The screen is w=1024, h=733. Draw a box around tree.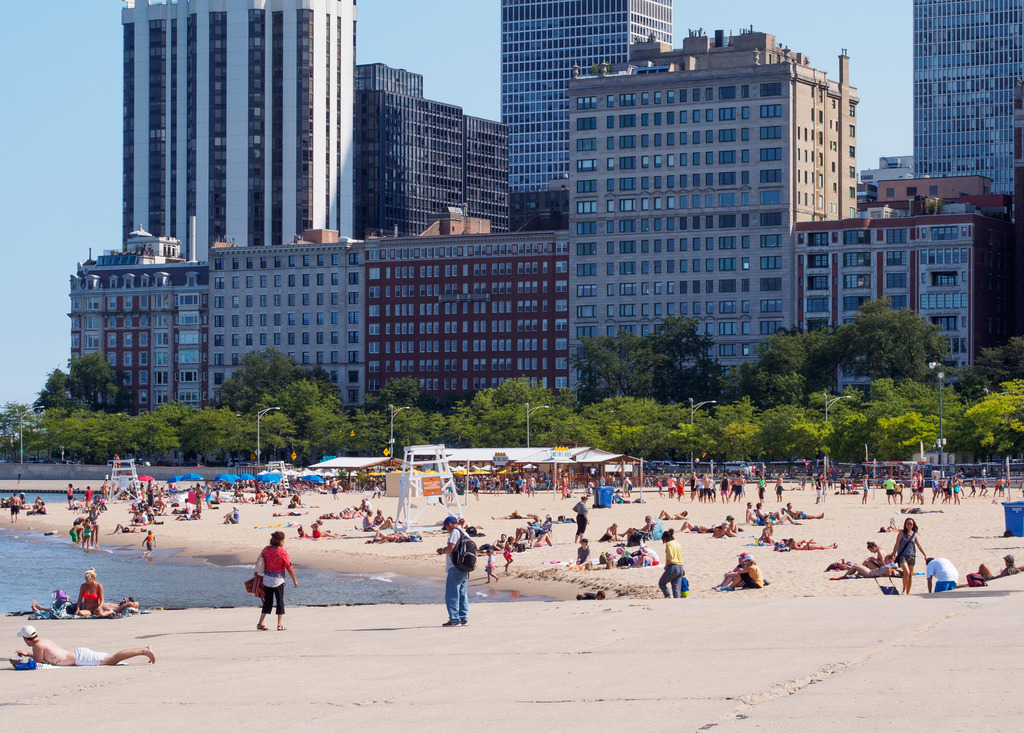
835,399,869,462.
